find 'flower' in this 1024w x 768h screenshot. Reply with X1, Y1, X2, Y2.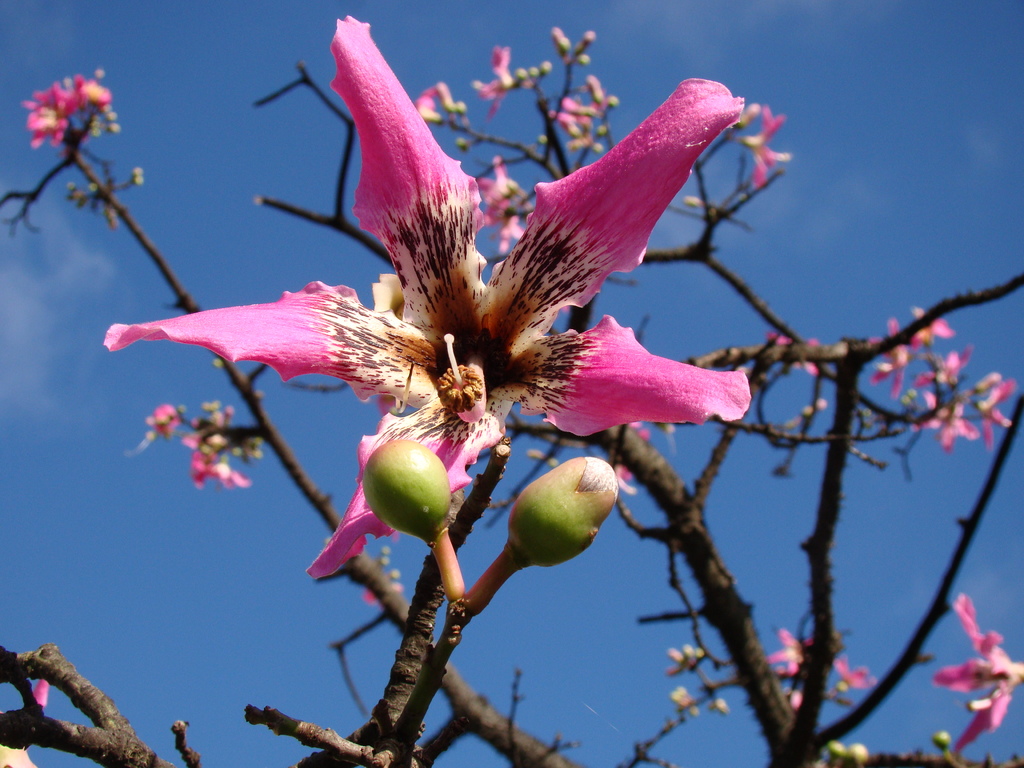
73, 70, 110, 111.
